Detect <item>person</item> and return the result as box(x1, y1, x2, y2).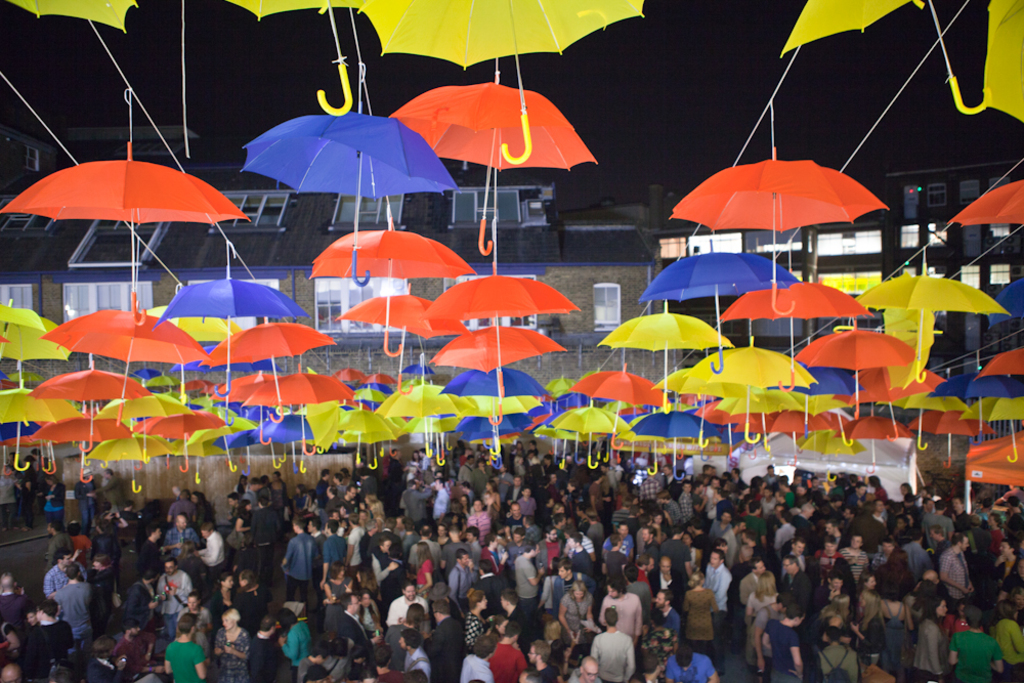
box(223, 493, 247, 524).
